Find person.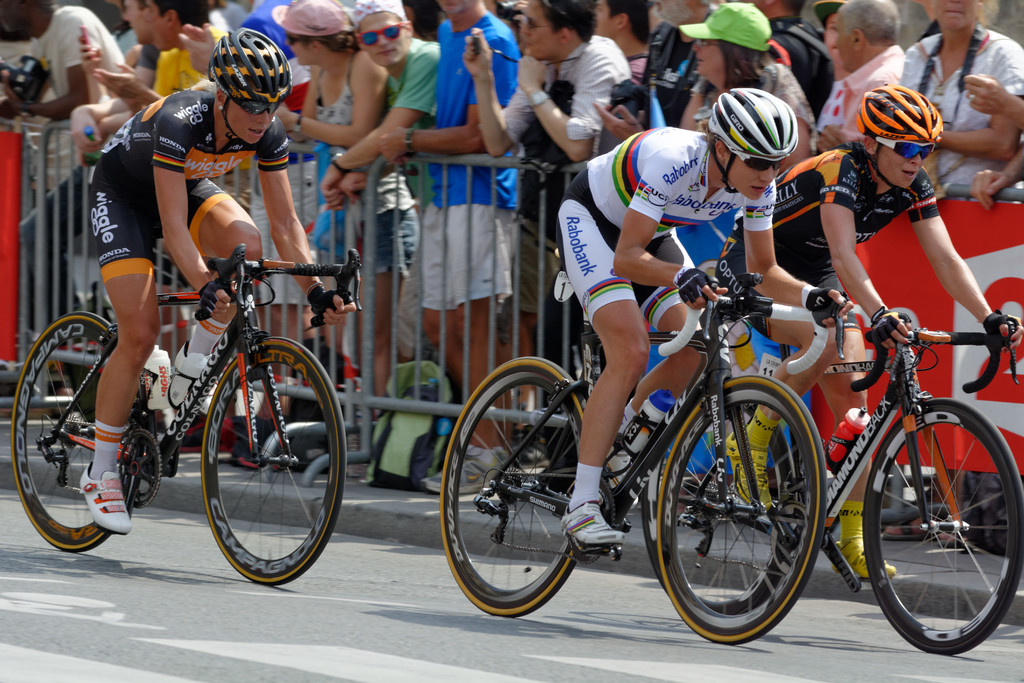
0:0:124:122.
